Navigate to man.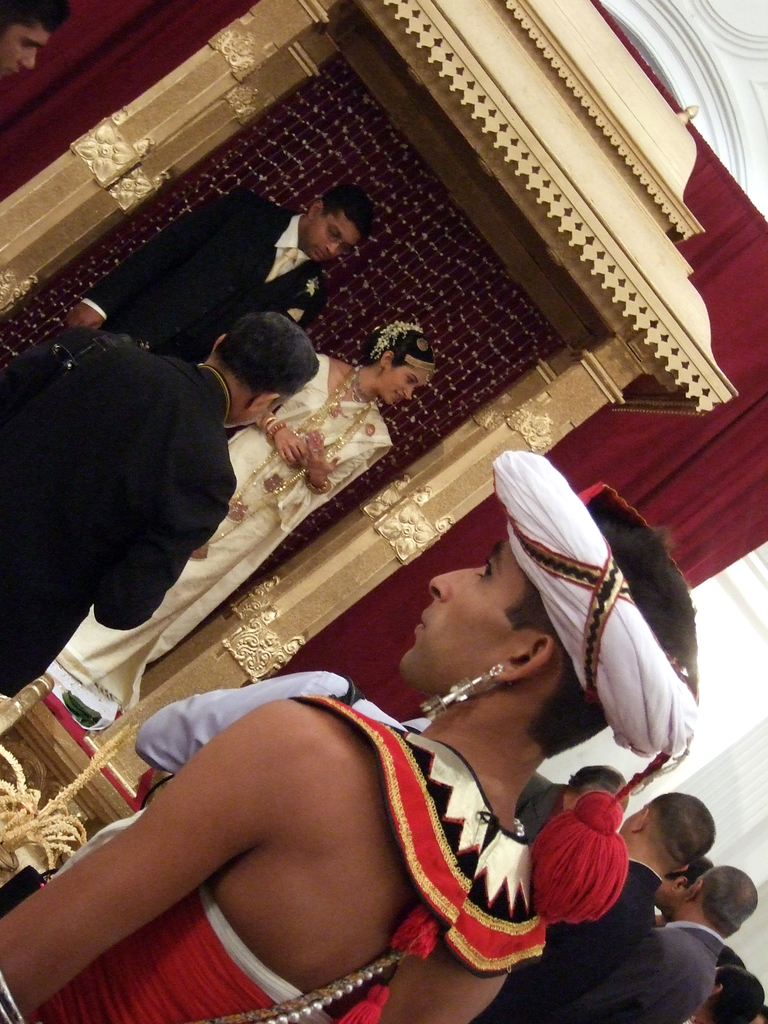
Navigation target: Rect(0, 0, 75, 78).
